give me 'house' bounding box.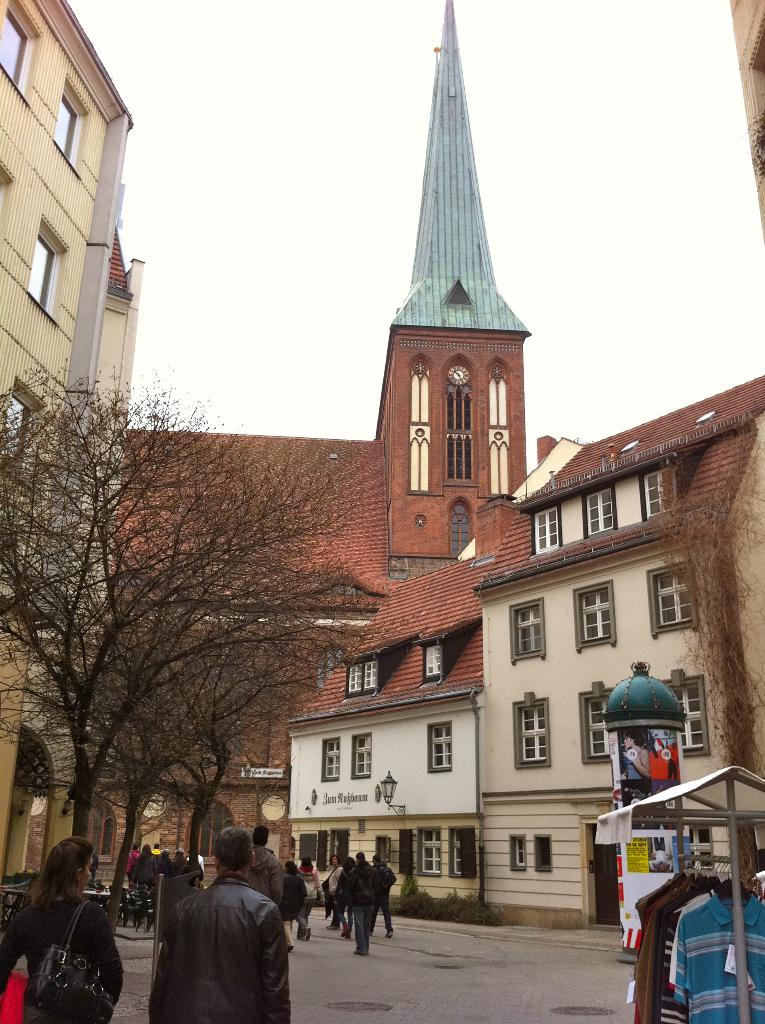
<box>0,0,136,888</box>.
